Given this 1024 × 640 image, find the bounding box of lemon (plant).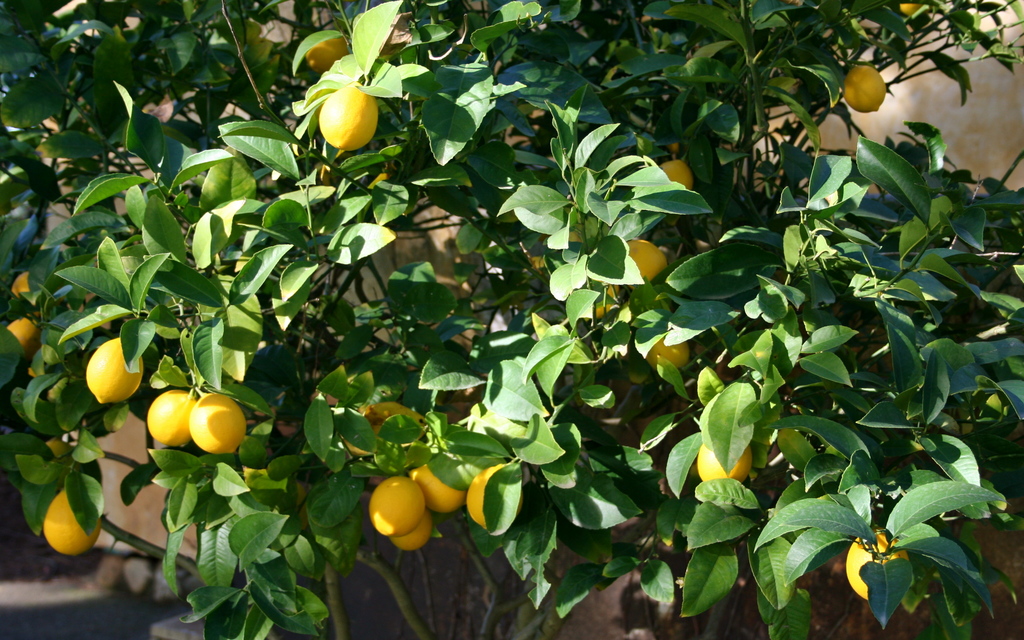
x1=657 y1=160 x2=696 y2=188.
